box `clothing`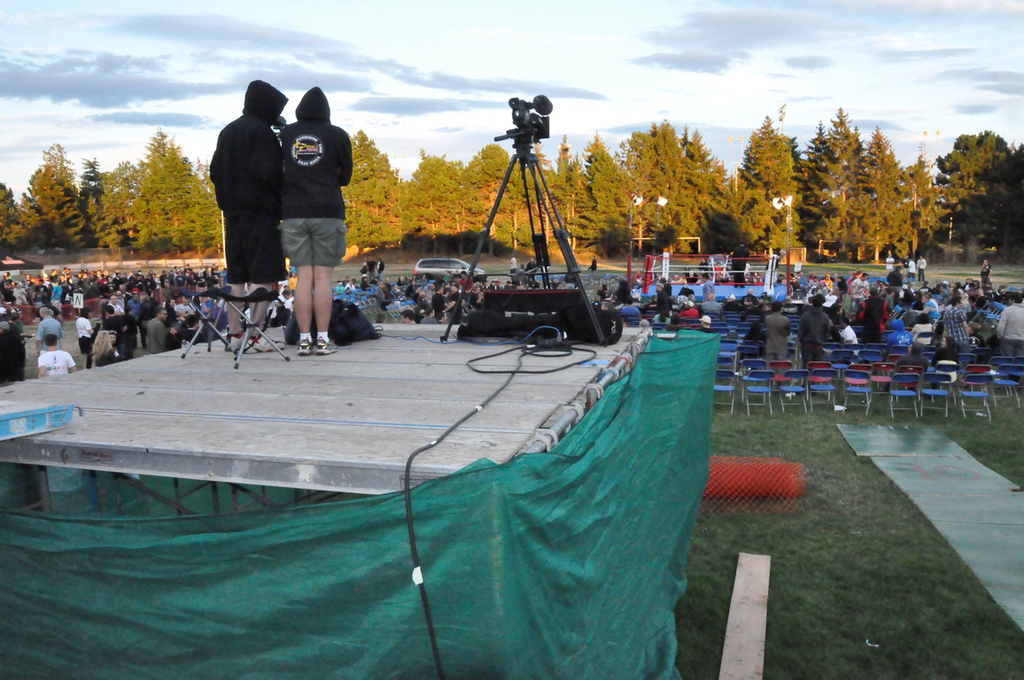
region(943, 302, 971, 352)
